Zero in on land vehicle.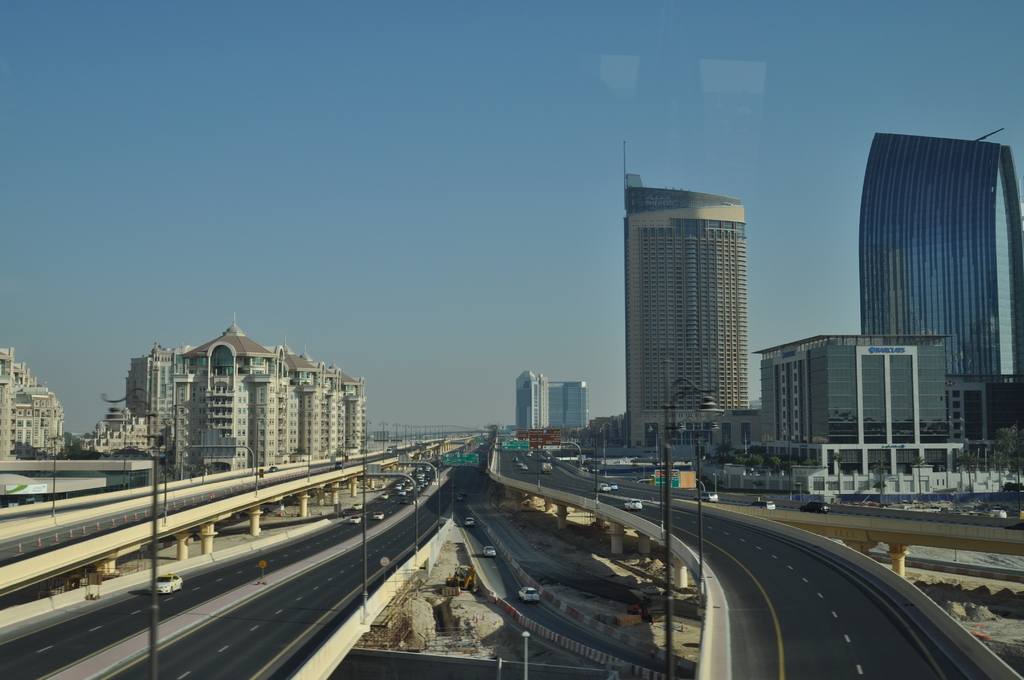
Zeroed in: [538,460,554,476].
